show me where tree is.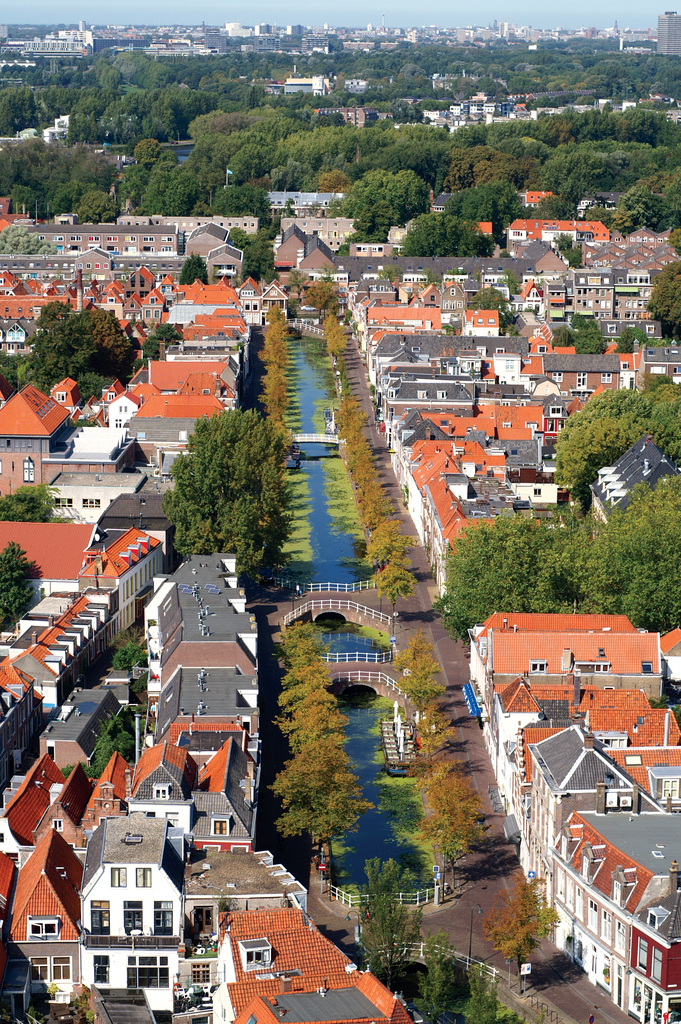
tree is at select_region(154, 409, 298, 593).
